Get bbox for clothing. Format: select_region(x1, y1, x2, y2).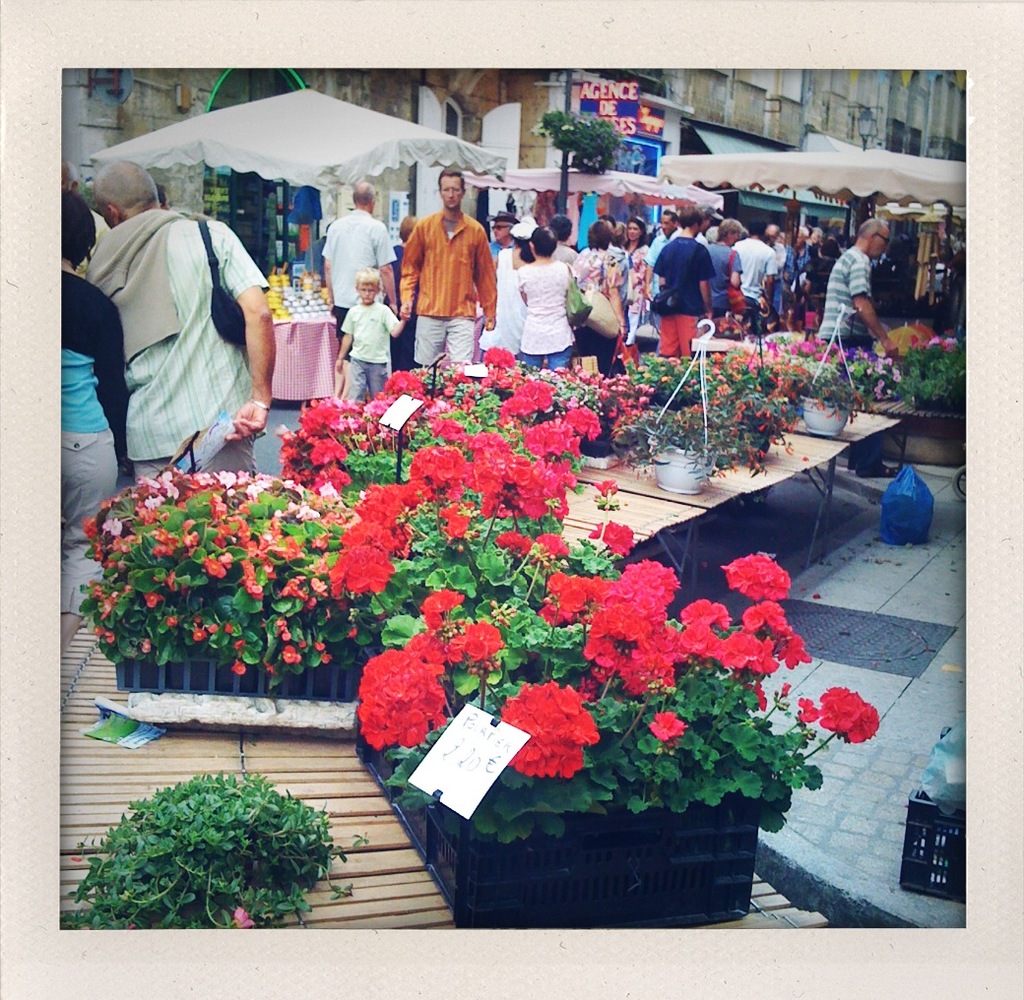
select_region(736, 237, 777, 295).
